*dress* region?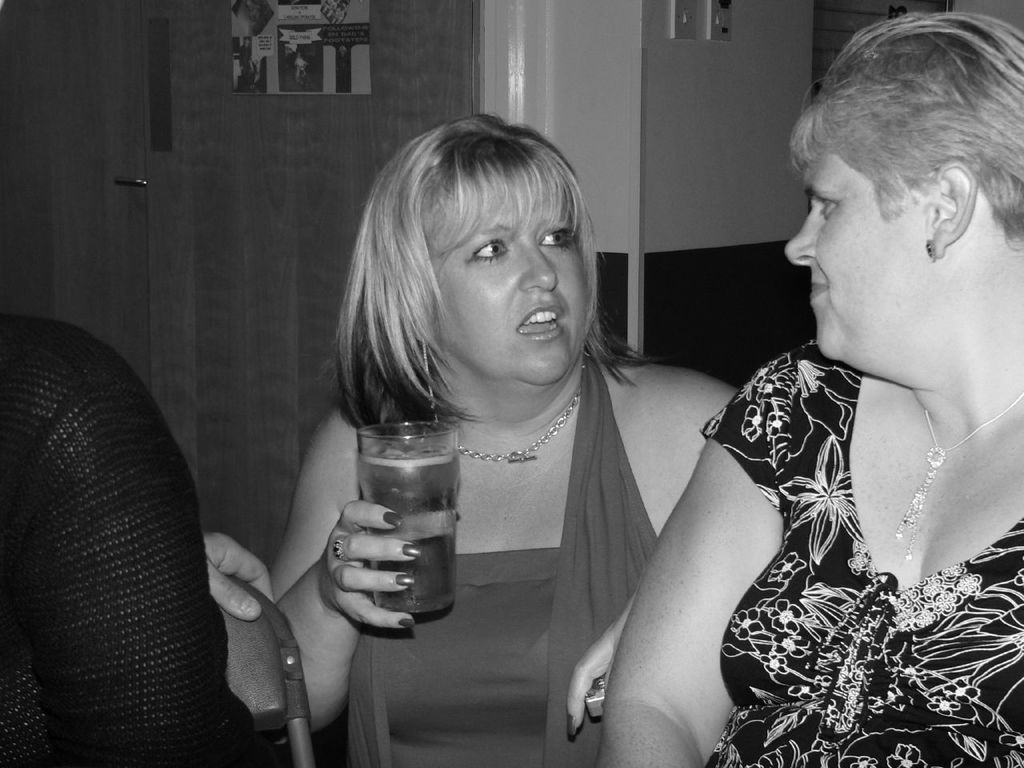
detection(345, 354, 657, 767)
